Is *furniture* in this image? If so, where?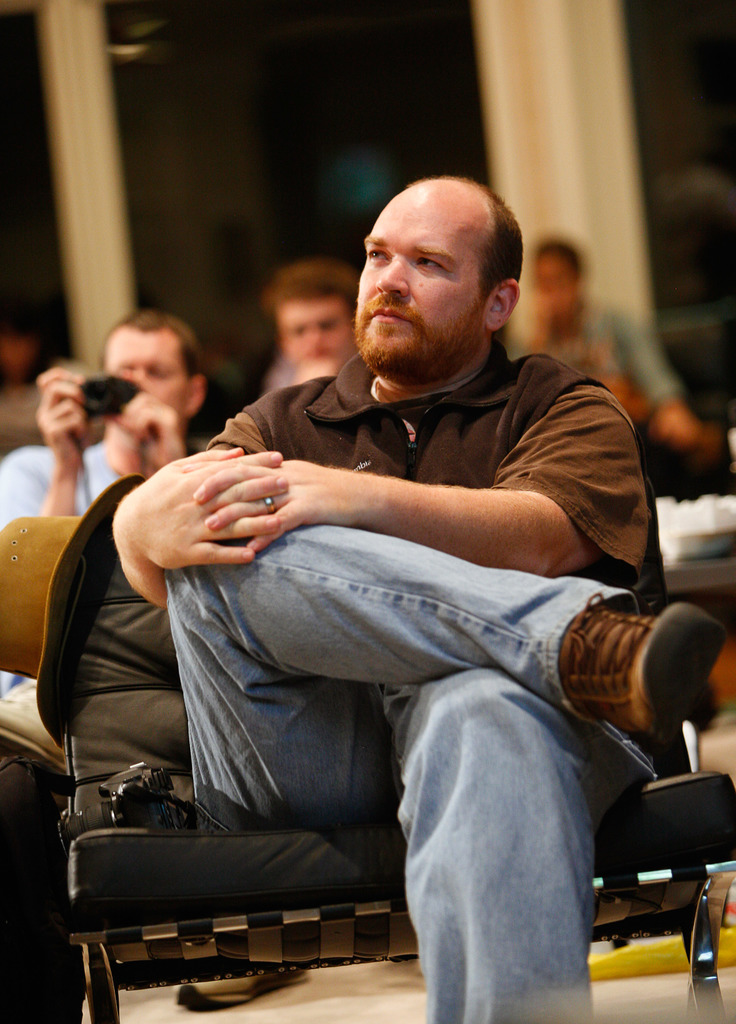
Yes, at region(59, 473, 735, 1023).
